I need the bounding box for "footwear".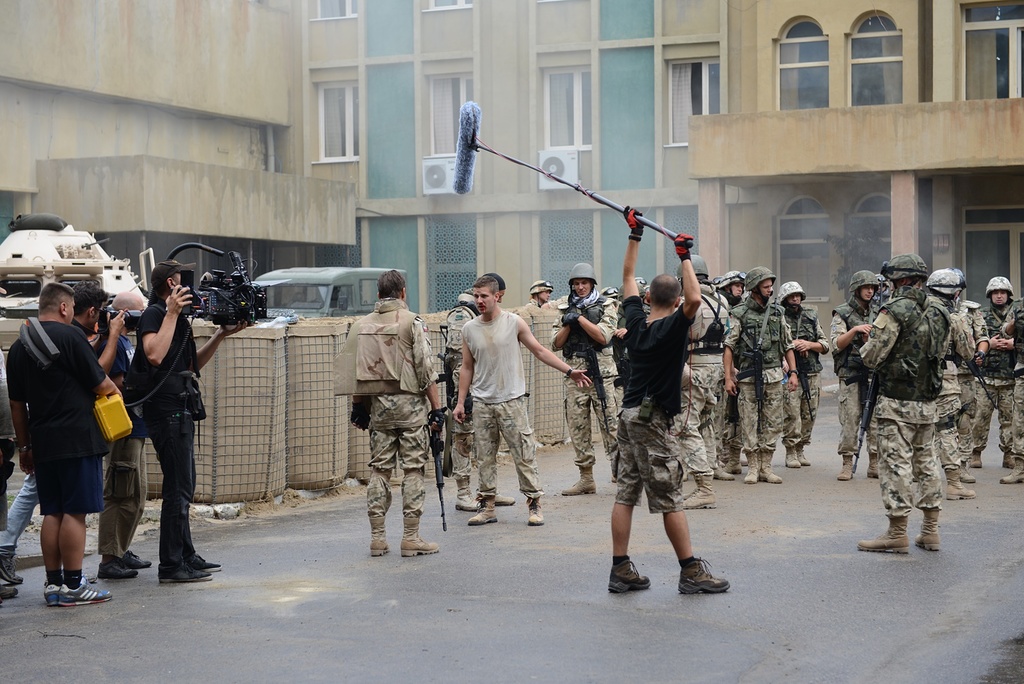
Here it is: crop(187, 551, 224, 571).
